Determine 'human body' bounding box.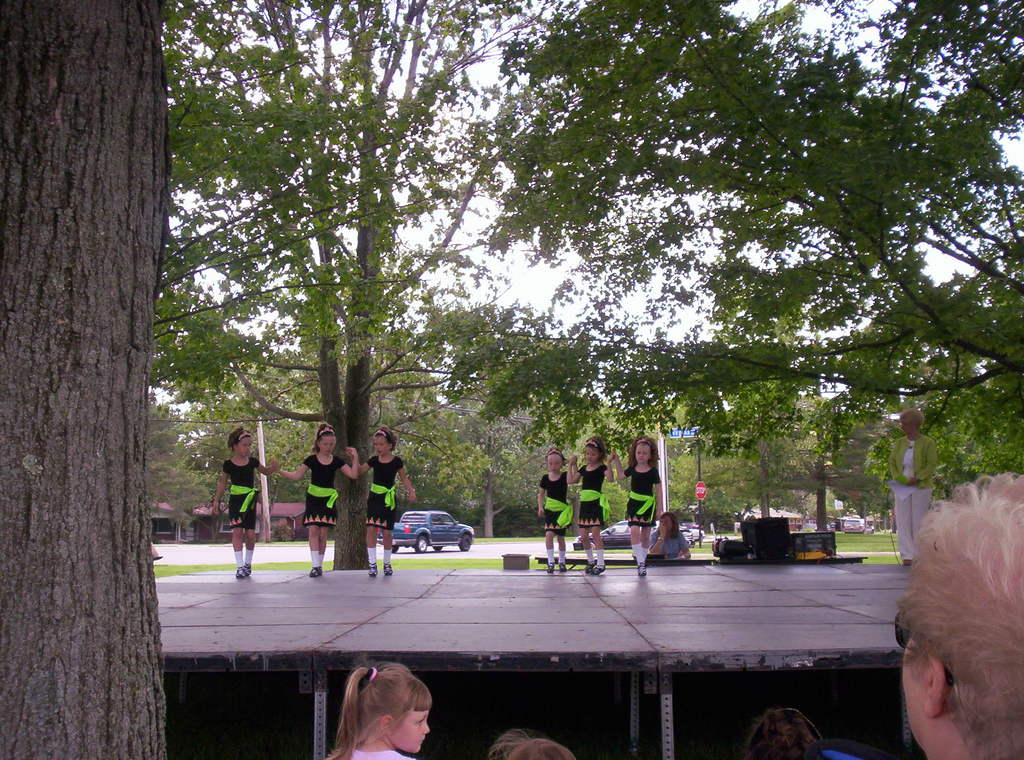
Determined: left=887, top=435, right=936, bottom=569.
